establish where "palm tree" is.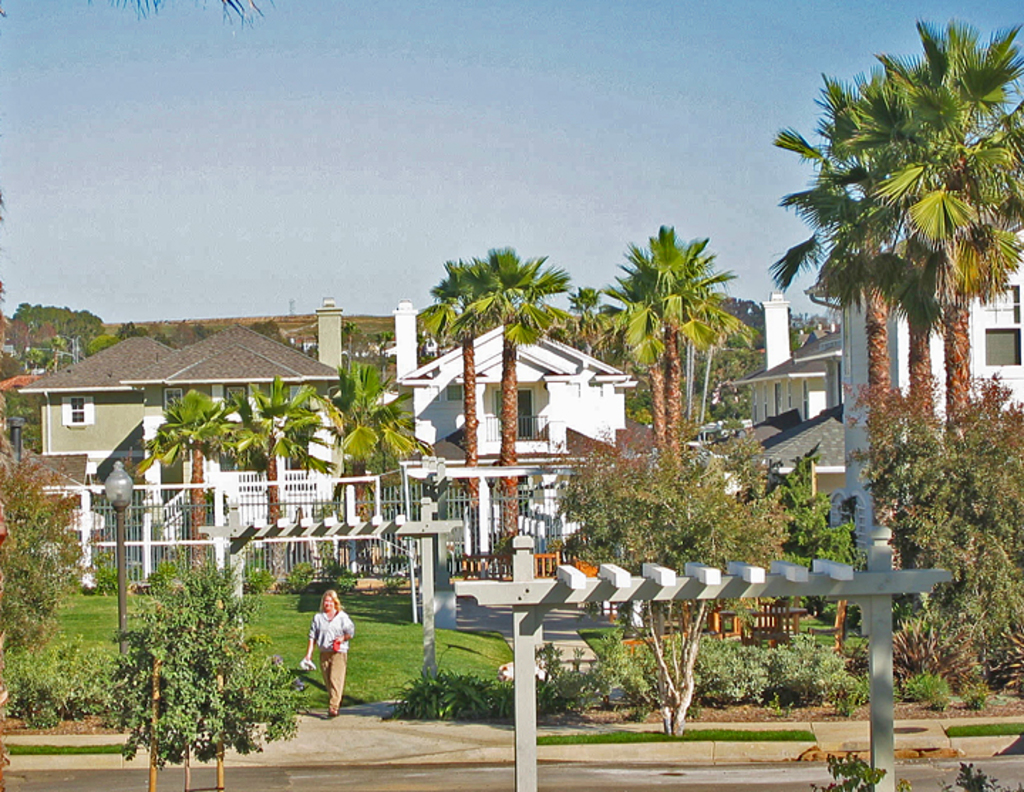
Established at (235, 404, 329, 593).
